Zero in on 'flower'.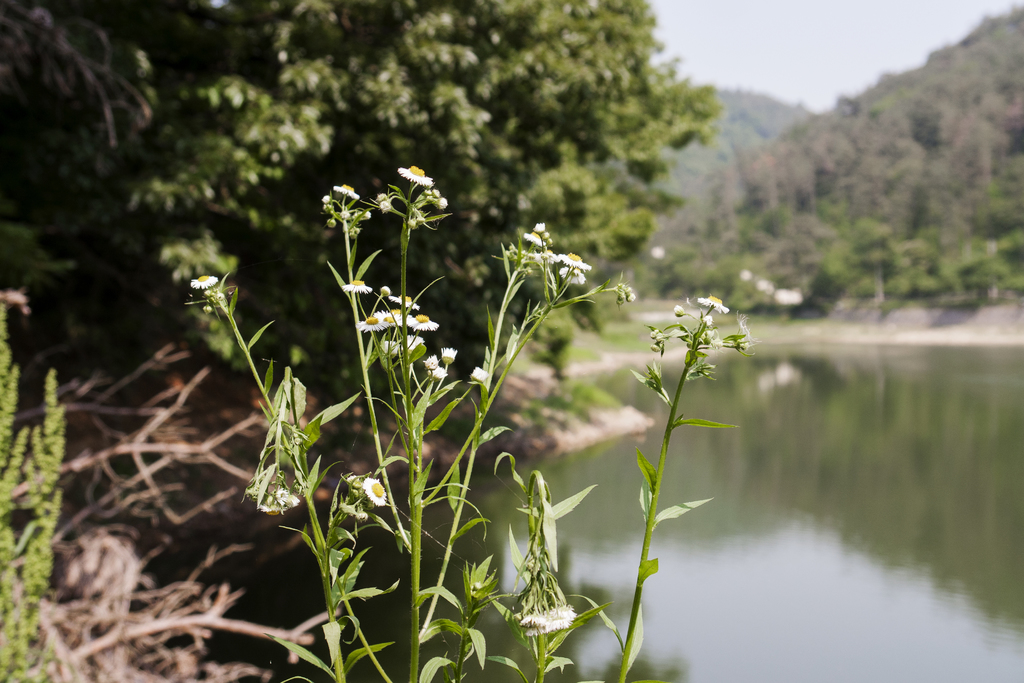
Zeroed in: Rect(333, 181, 364, 201).
